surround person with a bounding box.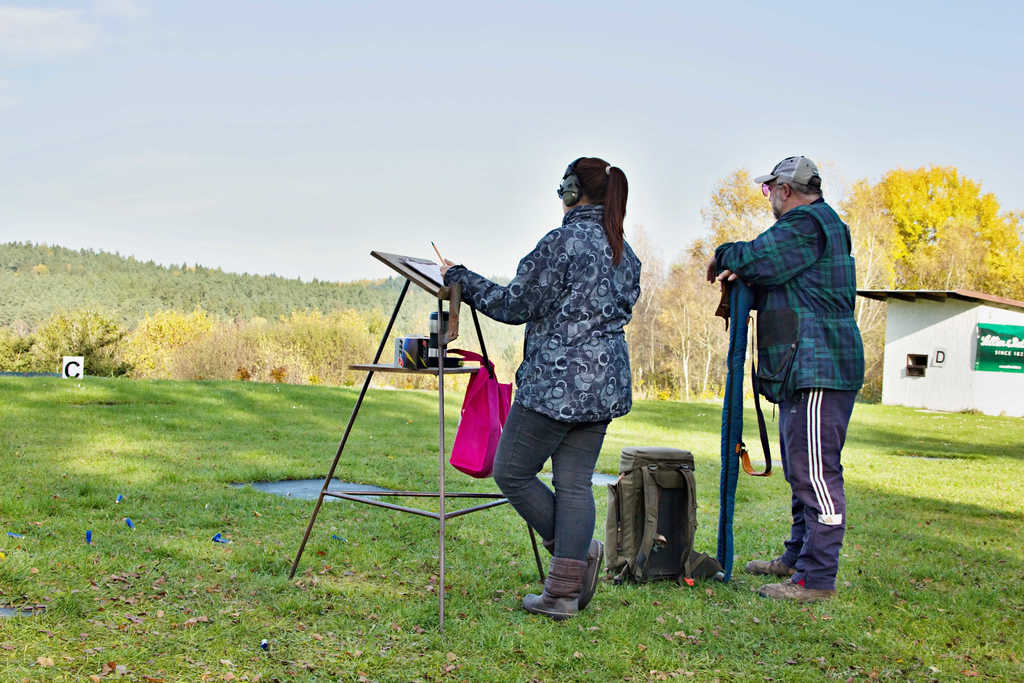
(left=732, top=137, right=866, bottom=614).
